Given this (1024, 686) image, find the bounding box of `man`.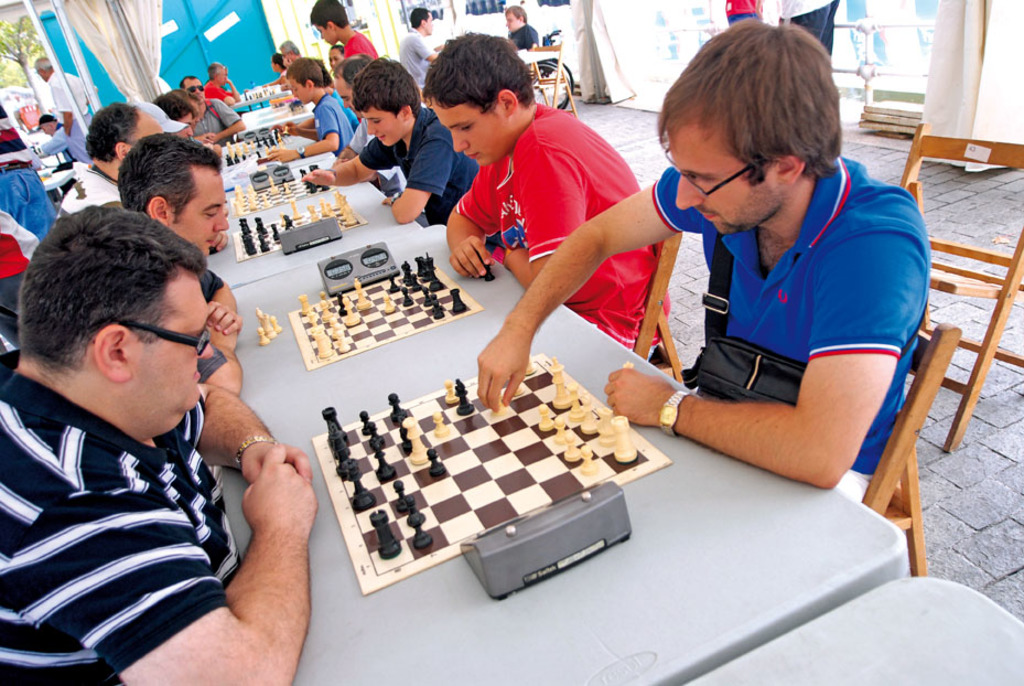
<bbox>336, 50, 422, 225</bbox>.
